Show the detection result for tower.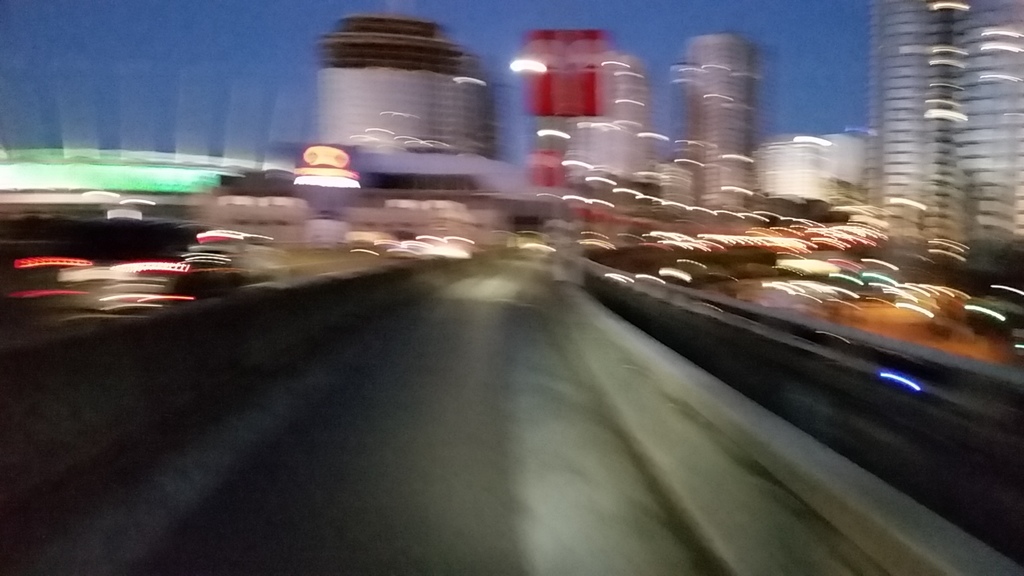
bbox=[447, 44, 499, 164].
